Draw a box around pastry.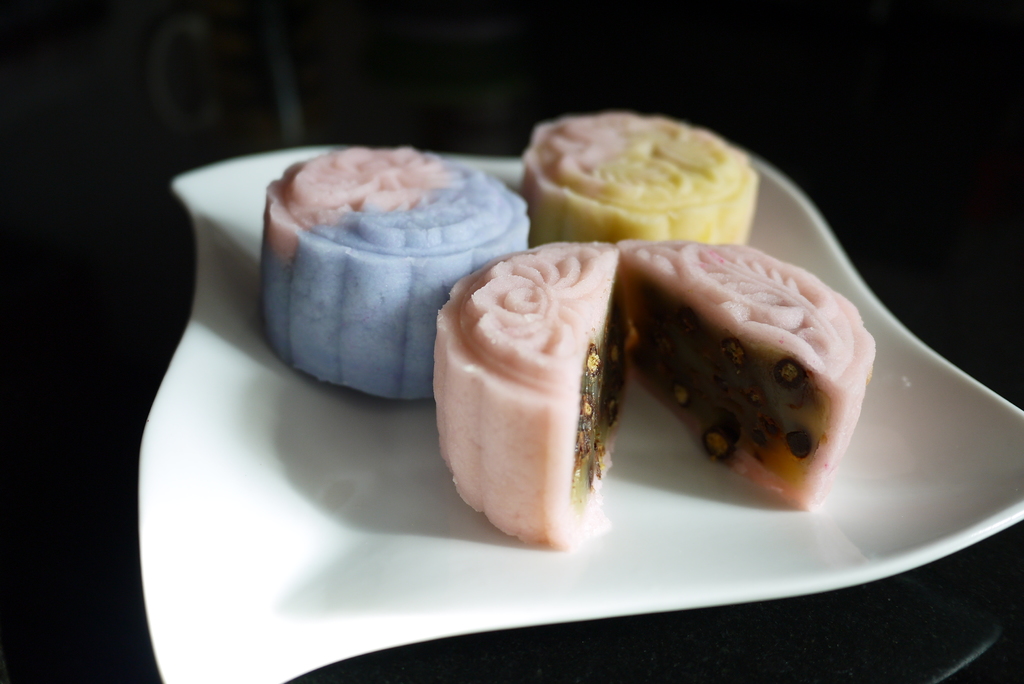
255,152,531,412.
